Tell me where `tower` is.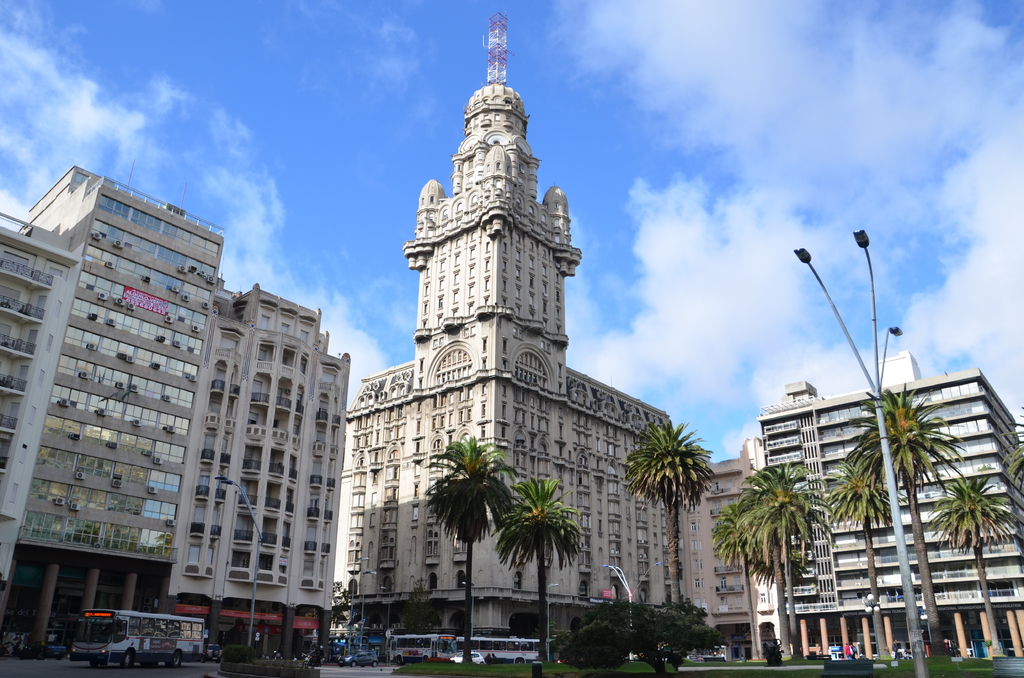
`tower` is at select_region(148, 262, 342, 665).
